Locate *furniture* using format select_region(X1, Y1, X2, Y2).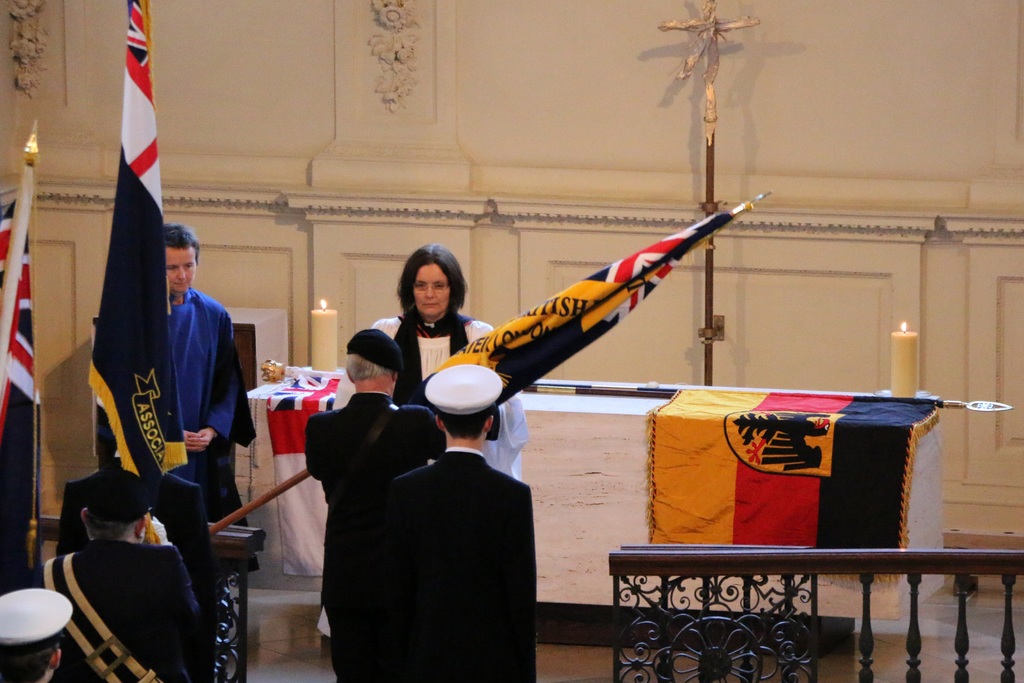
select_region(248, 377, 947, 638).
